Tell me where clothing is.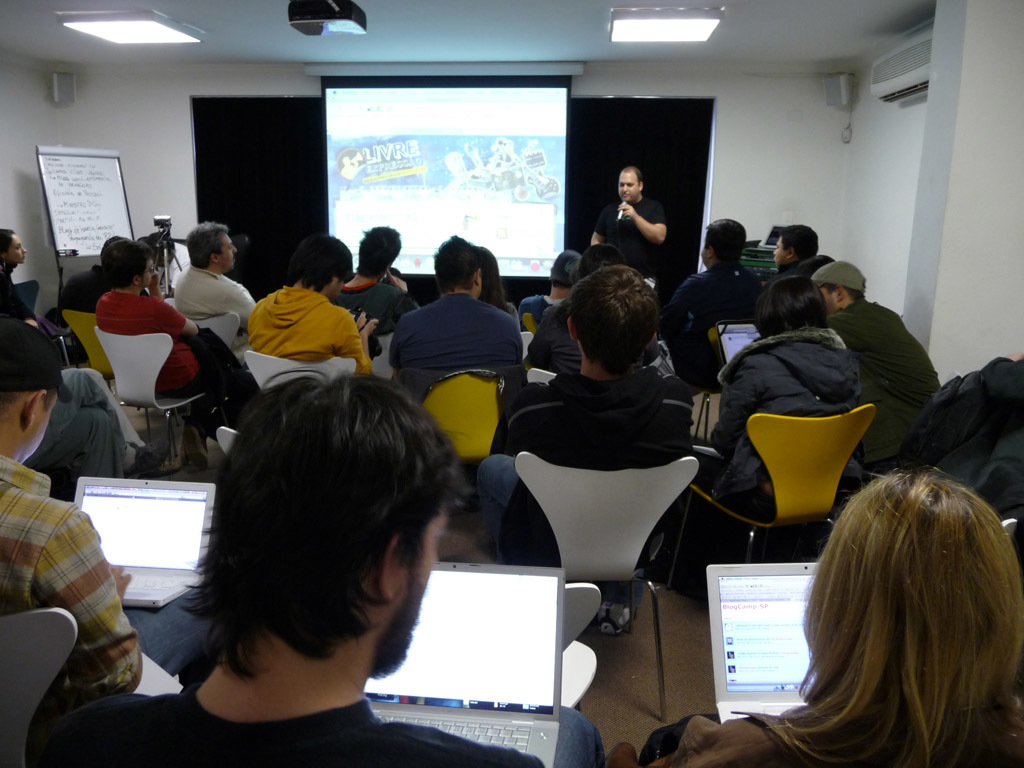
clothing is at {"left": 383, "top": 284, "right": 525, "bottom": 429}.
